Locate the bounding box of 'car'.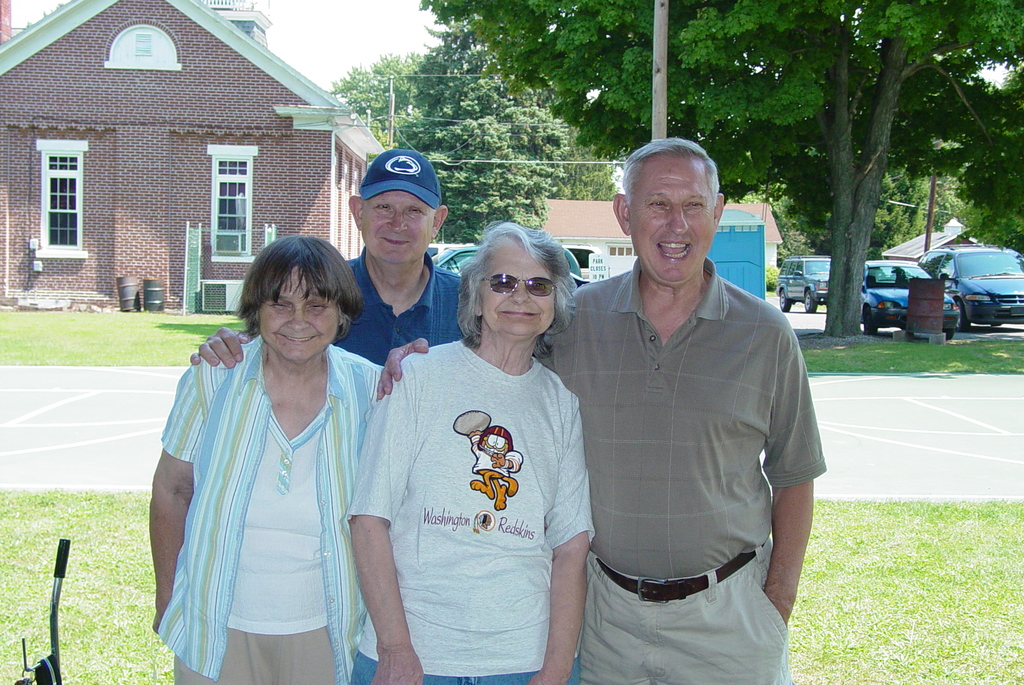
Bounding box: 916/225/1023/337.
